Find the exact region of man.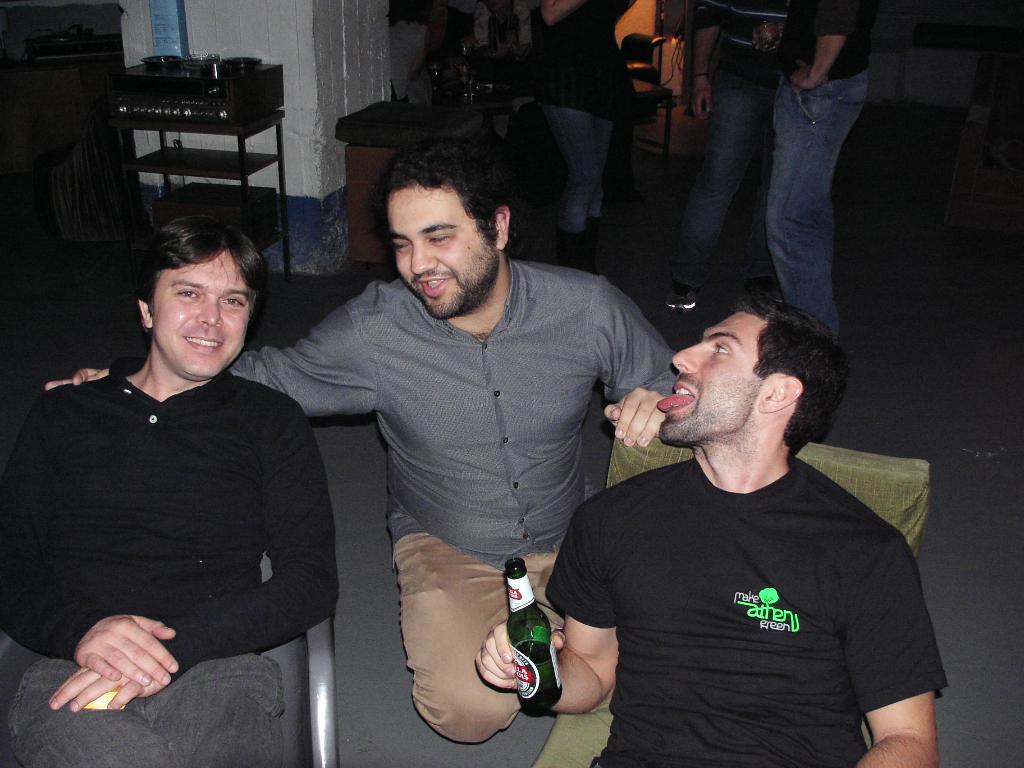
Exact region: 0:212:334:767.
